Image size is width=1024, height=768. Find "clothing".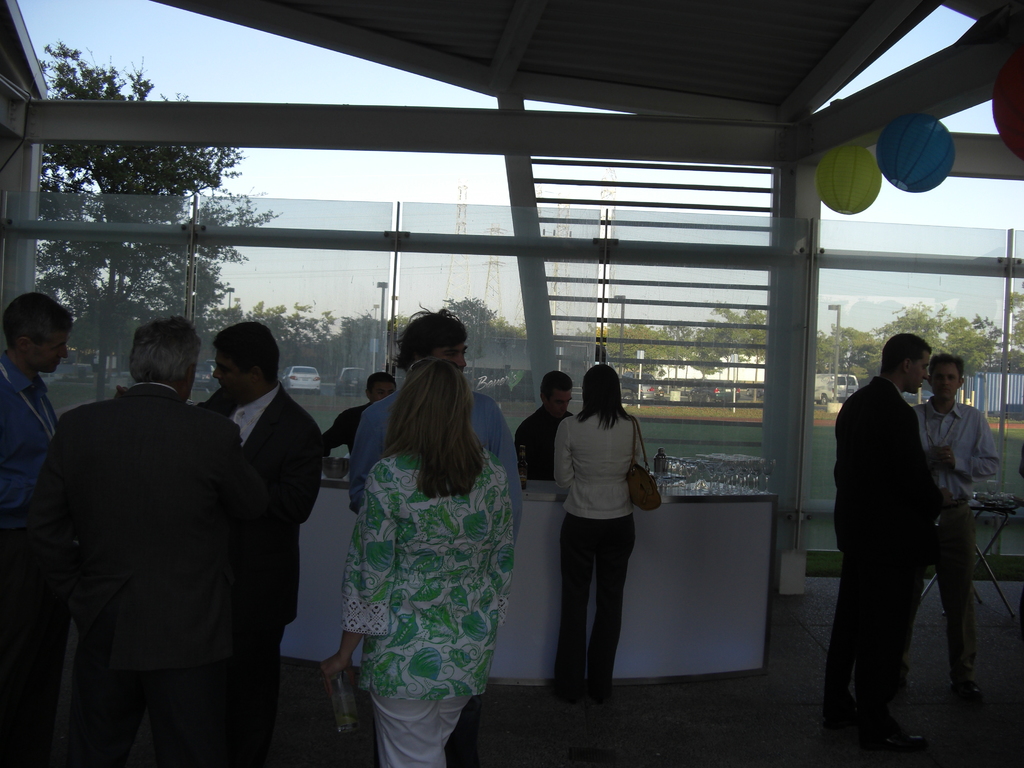
detection(911, 390, 1000, 703).
